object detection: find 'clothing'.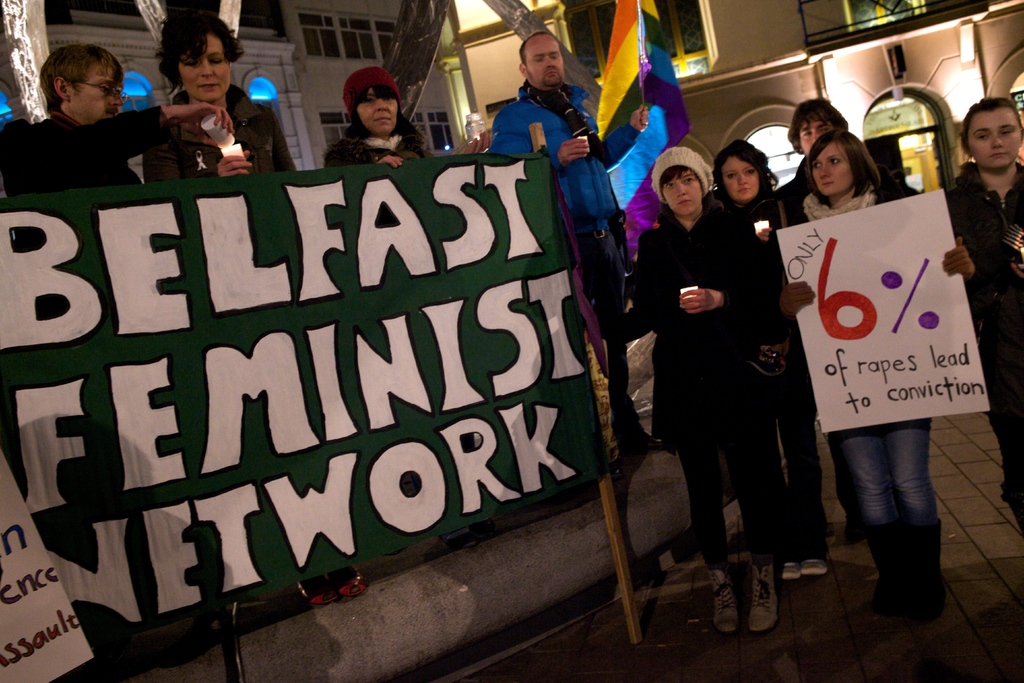
(319,112,444,177).
